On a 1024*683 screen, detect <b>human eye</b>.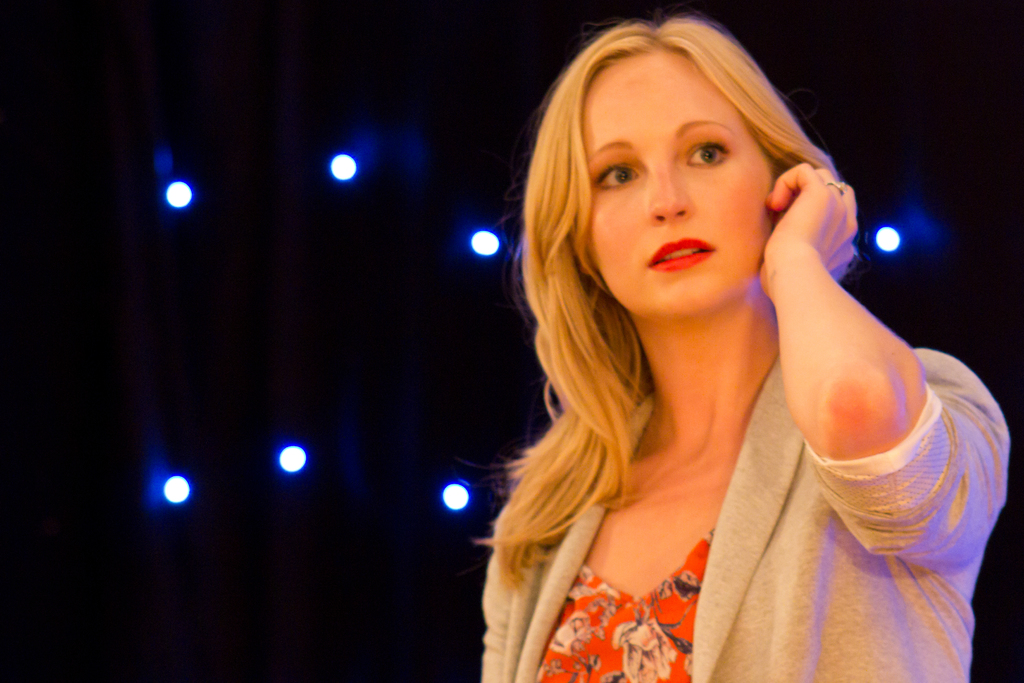
pyautogui.locateOnScreen(683, 142, 733, 168).
